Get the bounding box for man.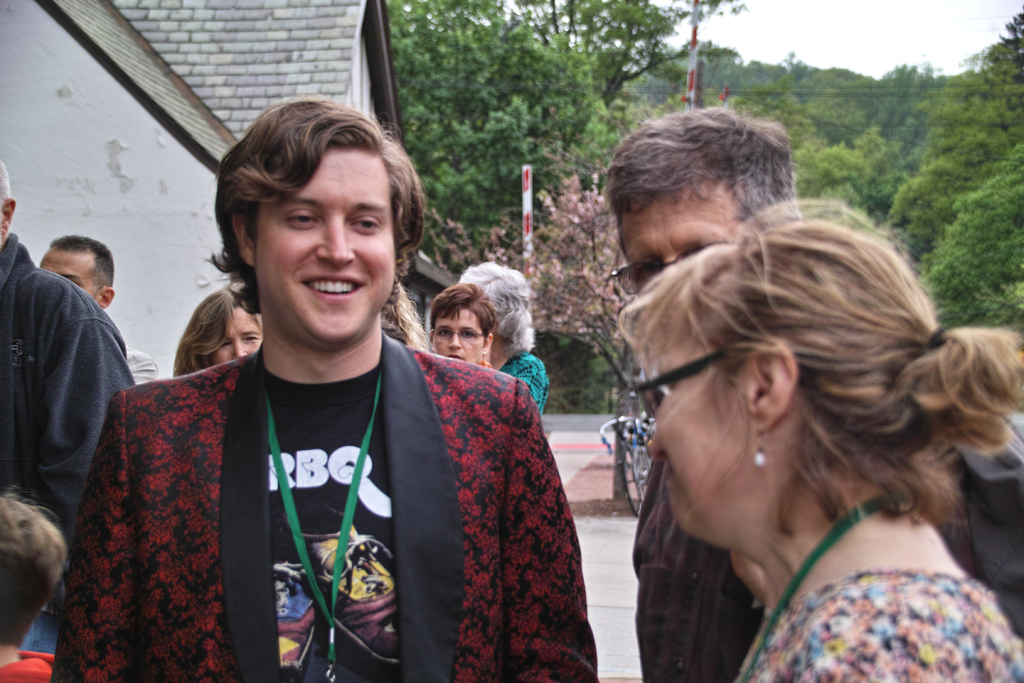
[38, 238, 164, 384].
